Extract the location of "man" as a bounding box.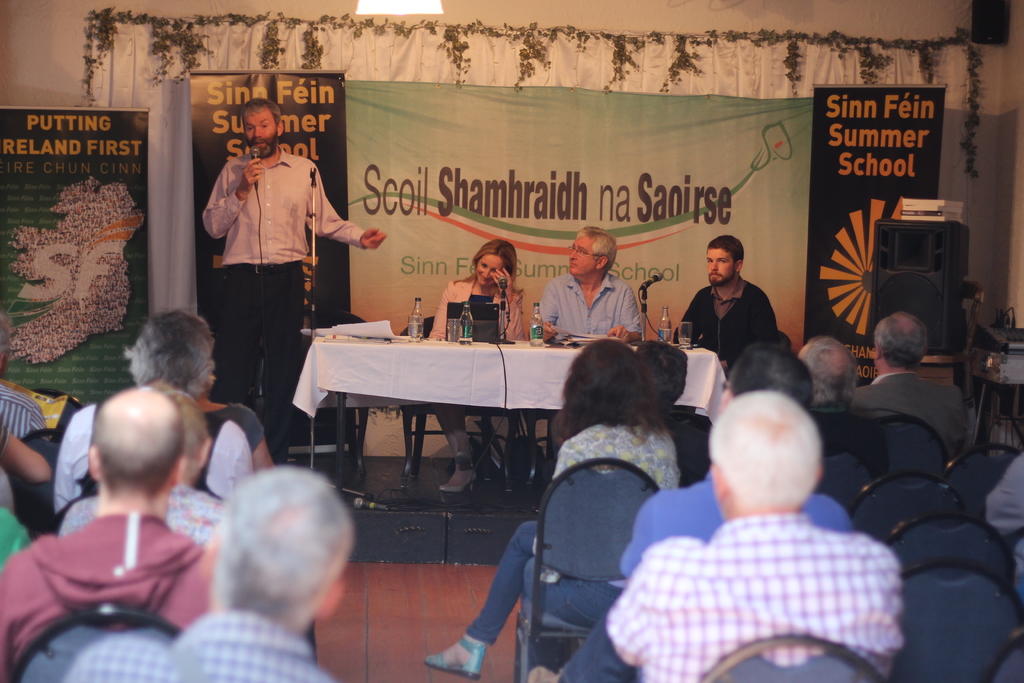
select_region(45, 304, 219, 518).
